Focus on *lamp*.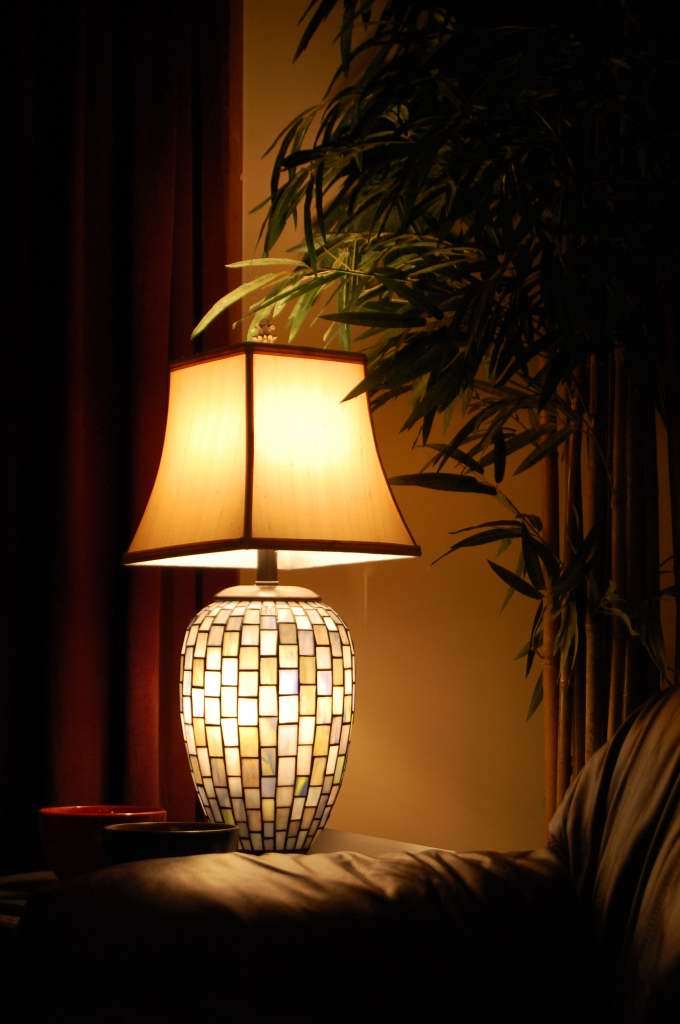
Focused at [left=121, top=339, right=420, bottom=850].
